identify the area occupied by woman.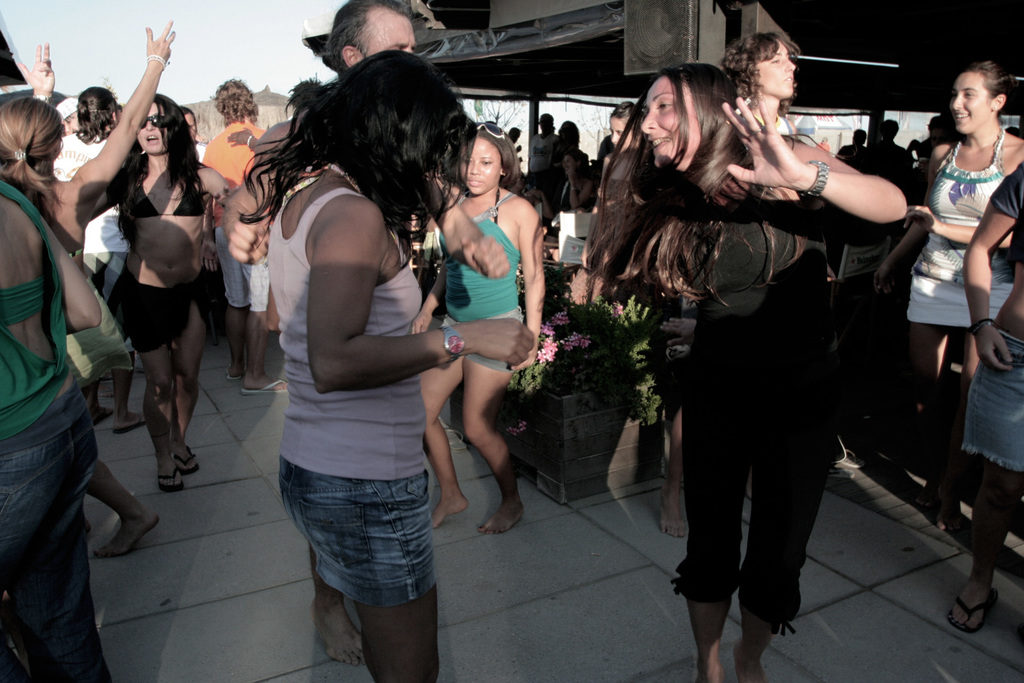
Area: [left=0, top=175, right=121, bottom=682].
